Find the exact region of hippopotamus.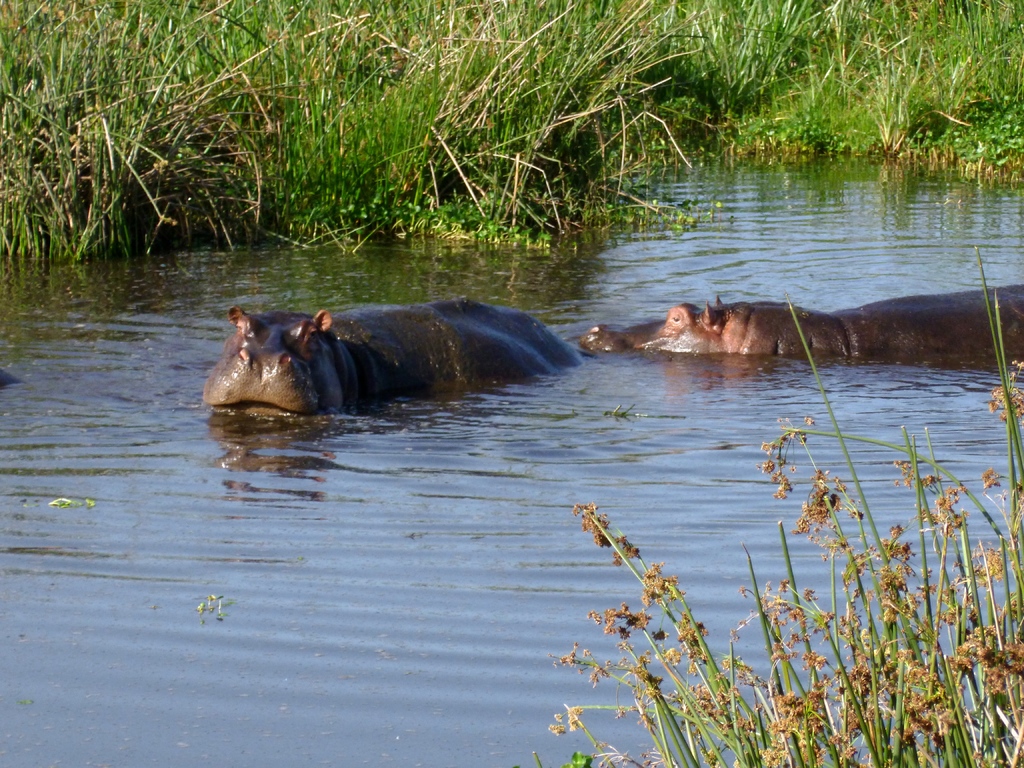
Exact region: box(200, 295, 589, 413).
